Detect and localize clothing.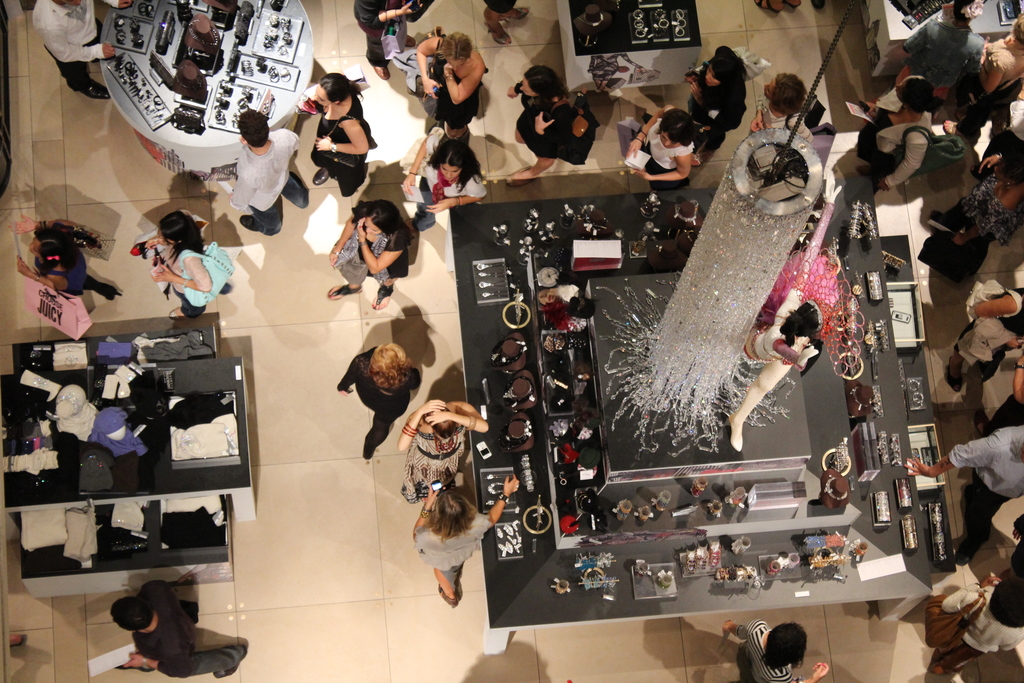
Localized at bbox=[886, 588, 1023, 677].
